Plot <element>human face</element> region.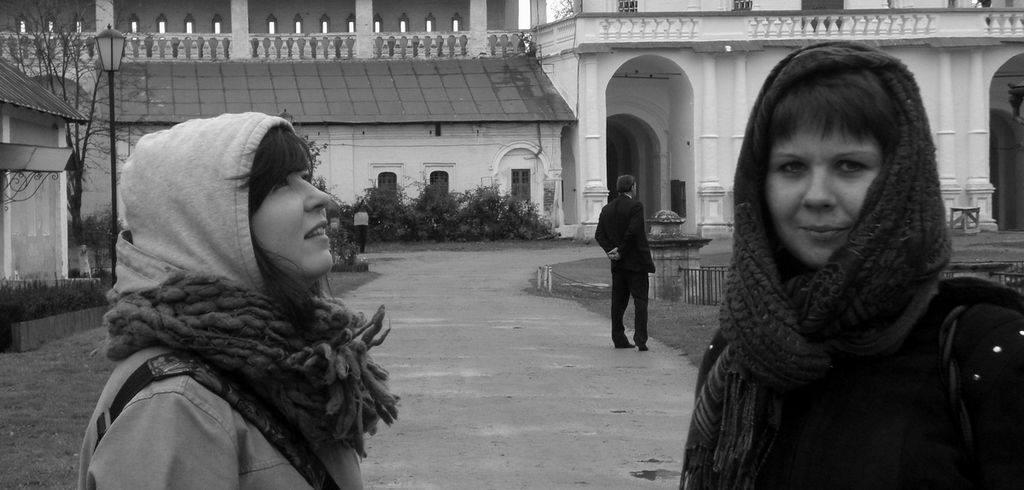
Plotted at [764, 128, 887, 270].
